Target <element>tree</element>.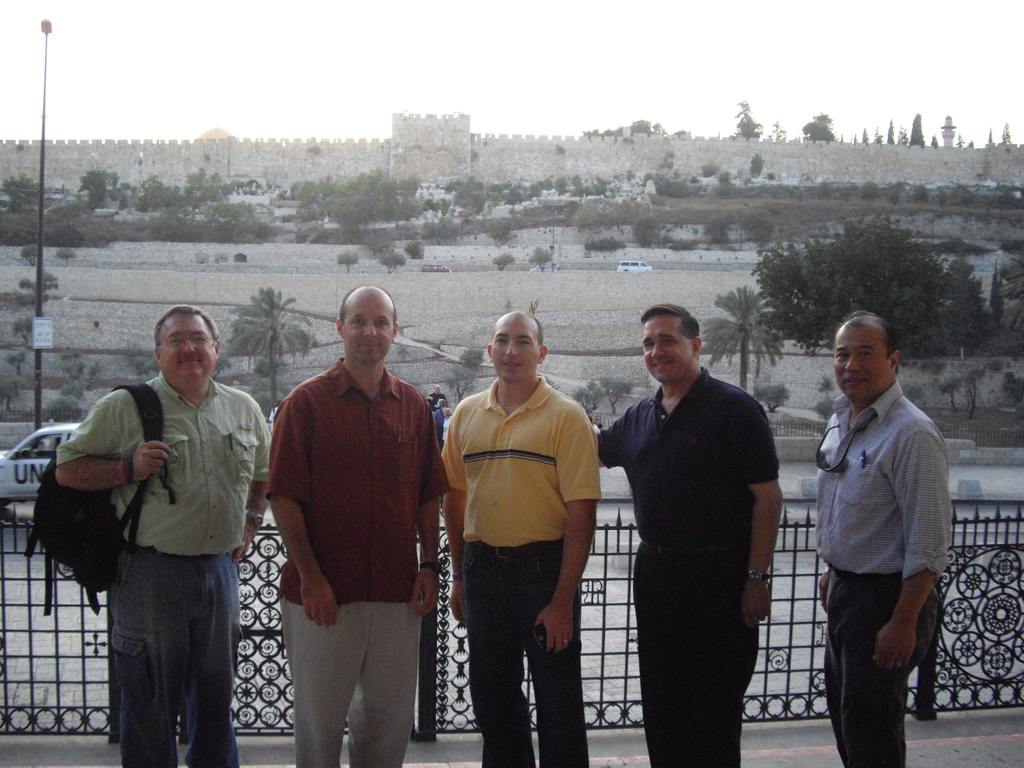
Target region: 341, 252, 354, 264.
